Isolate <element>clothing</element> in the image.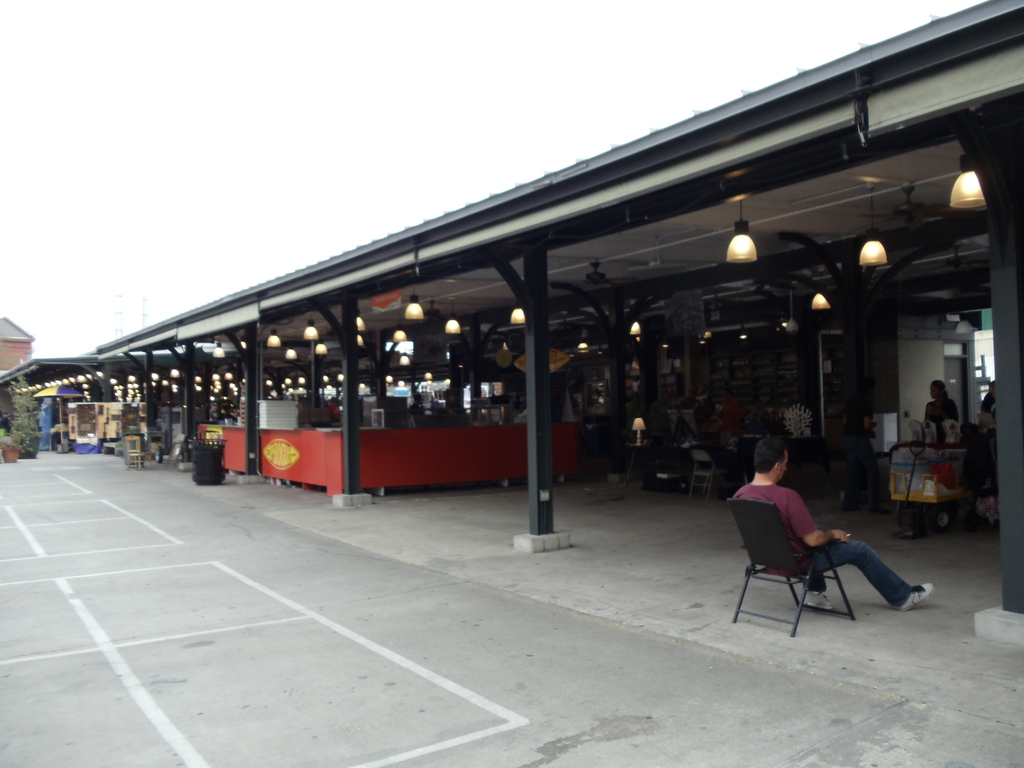
Isolated region: bbox=(330, 402, 345, 417).
